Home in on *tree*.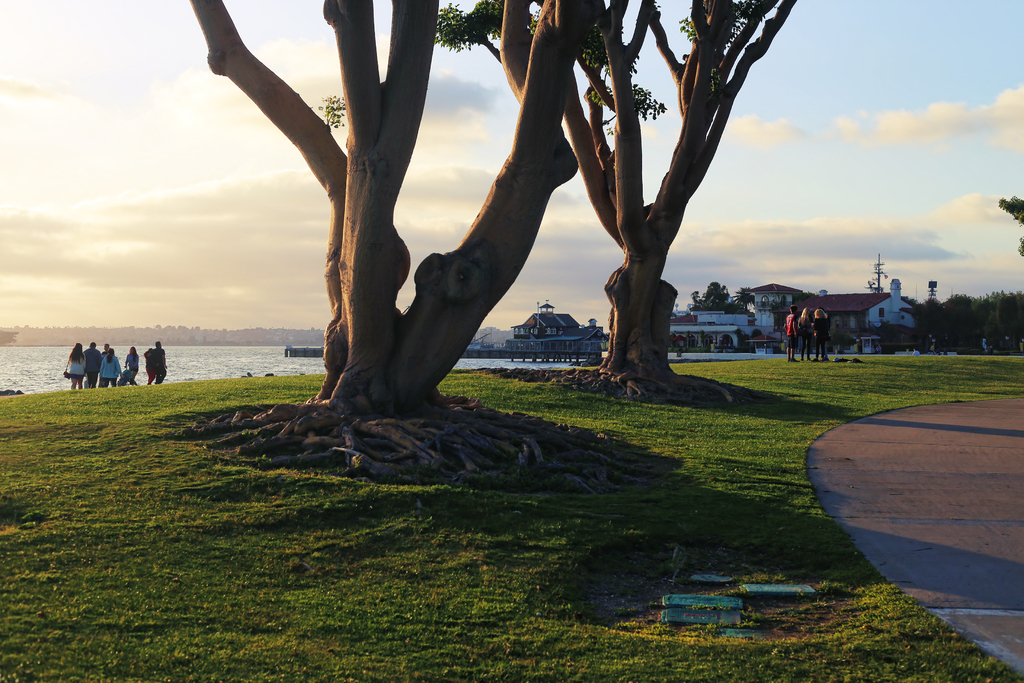
Homed in at l=735, t=283, r=754, b=311.
